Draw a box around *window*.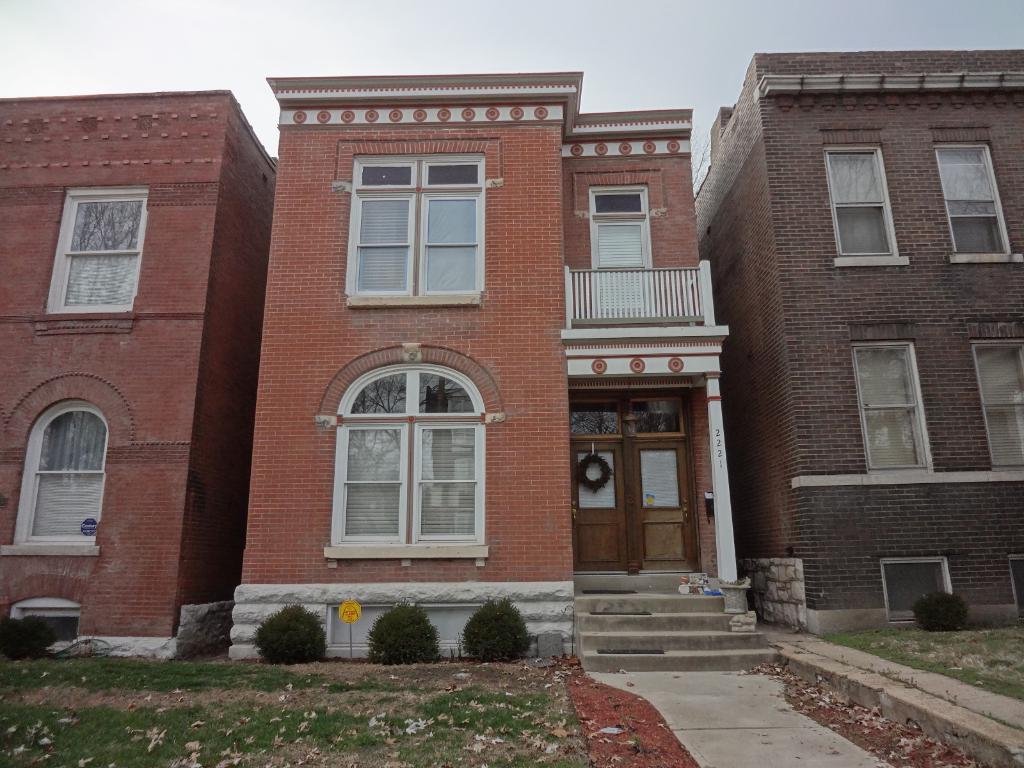
BBox(863, 344, 938, 472).
